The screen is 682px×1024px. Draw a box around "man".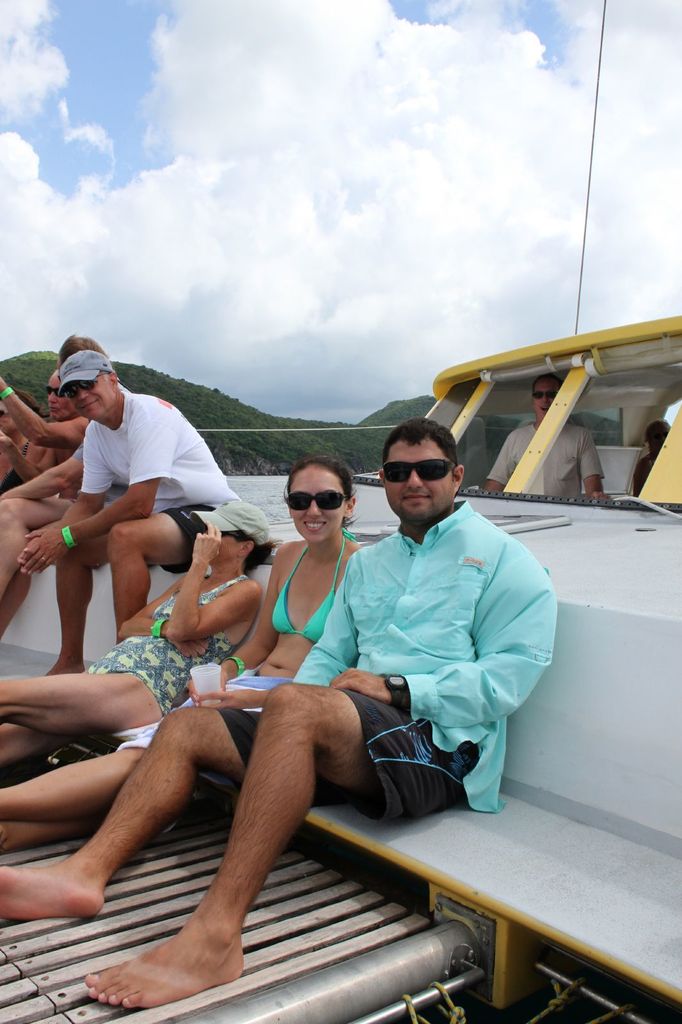
[0, 415, 559, 1008].
